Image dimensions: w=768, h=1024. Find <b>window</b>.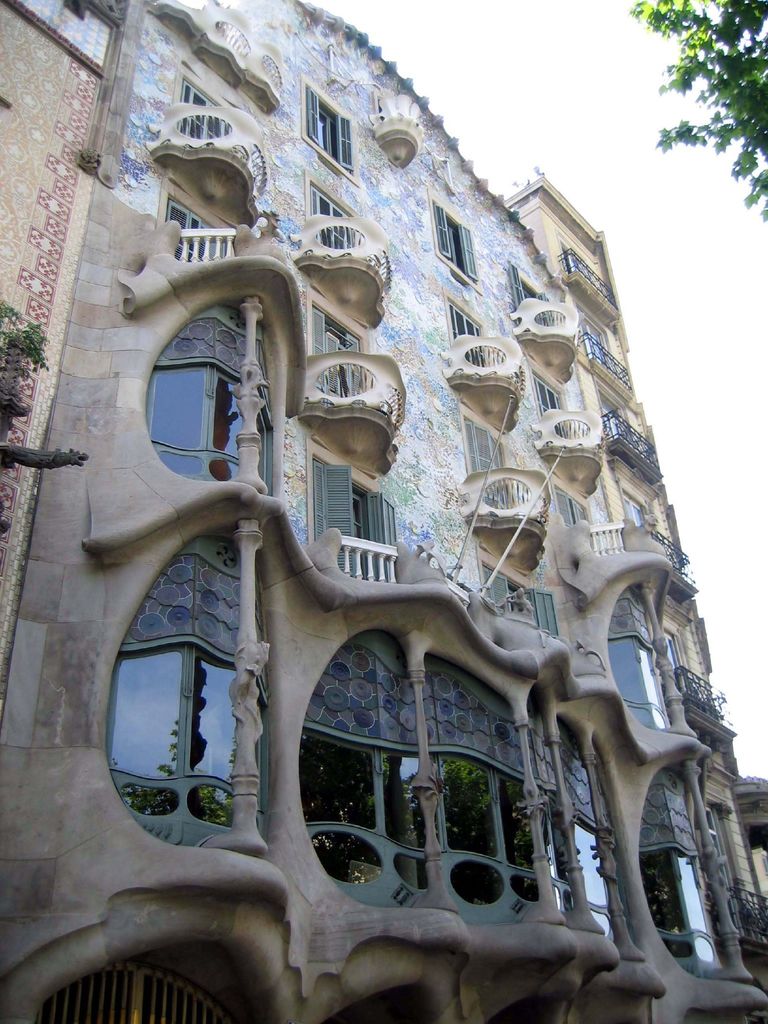
left=644, top=855, right=707, bottom=930.
